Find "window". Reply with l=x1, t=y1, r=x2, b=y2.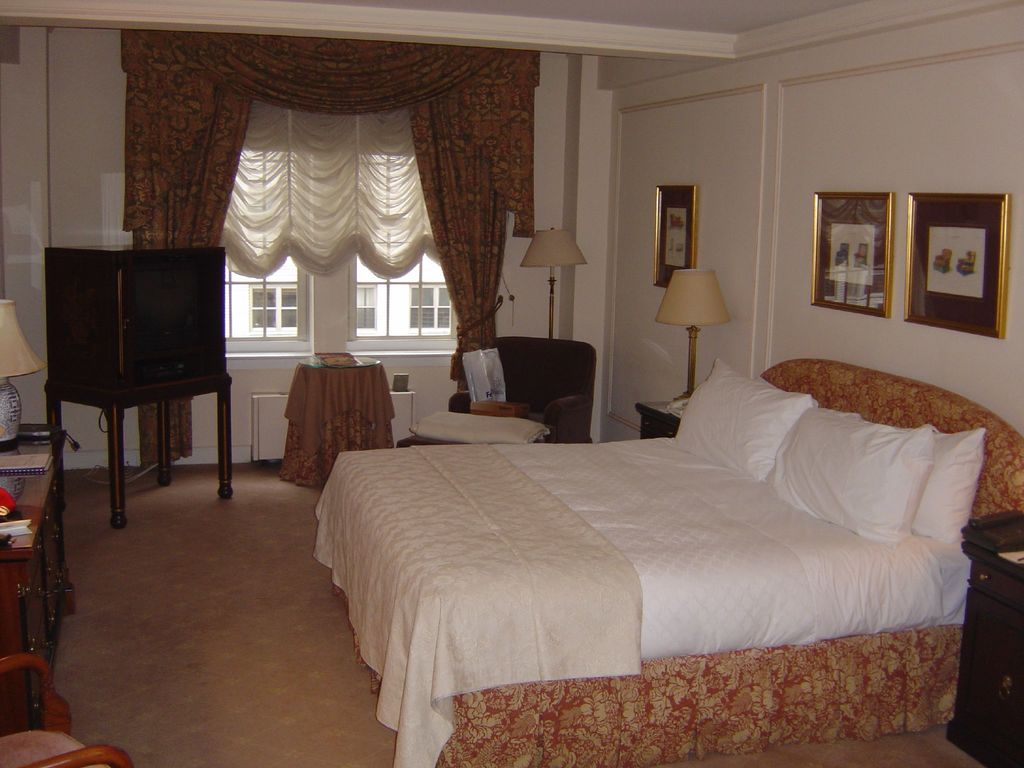
l=221, t=259, r=296, b=343.
